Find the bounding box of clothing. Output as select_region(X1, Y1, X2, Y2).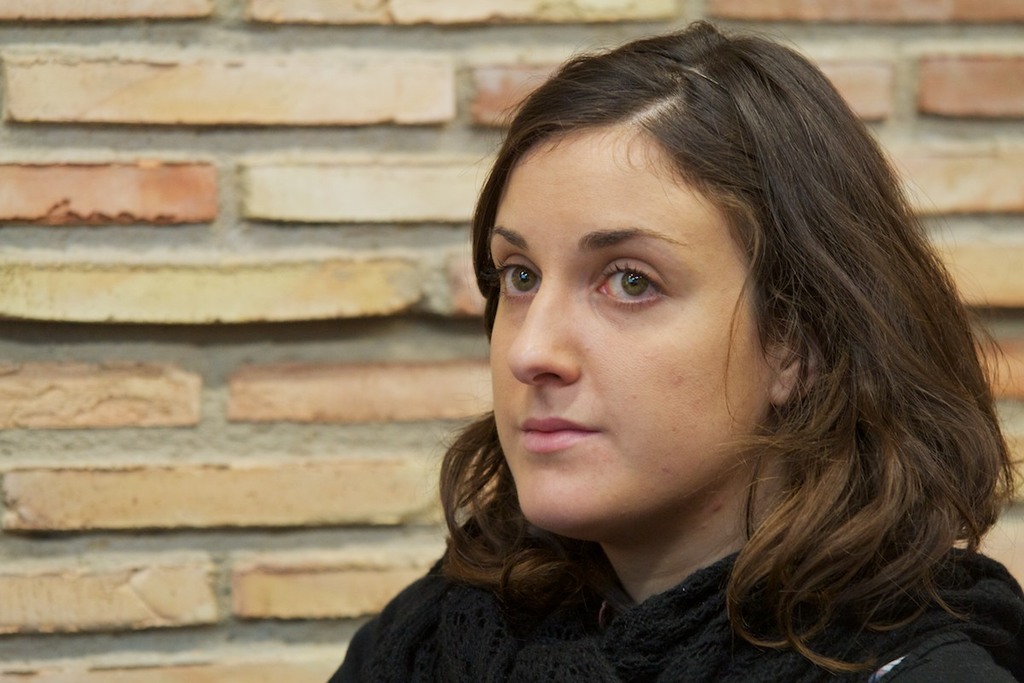
select_region(381, 342, 860, 670).
